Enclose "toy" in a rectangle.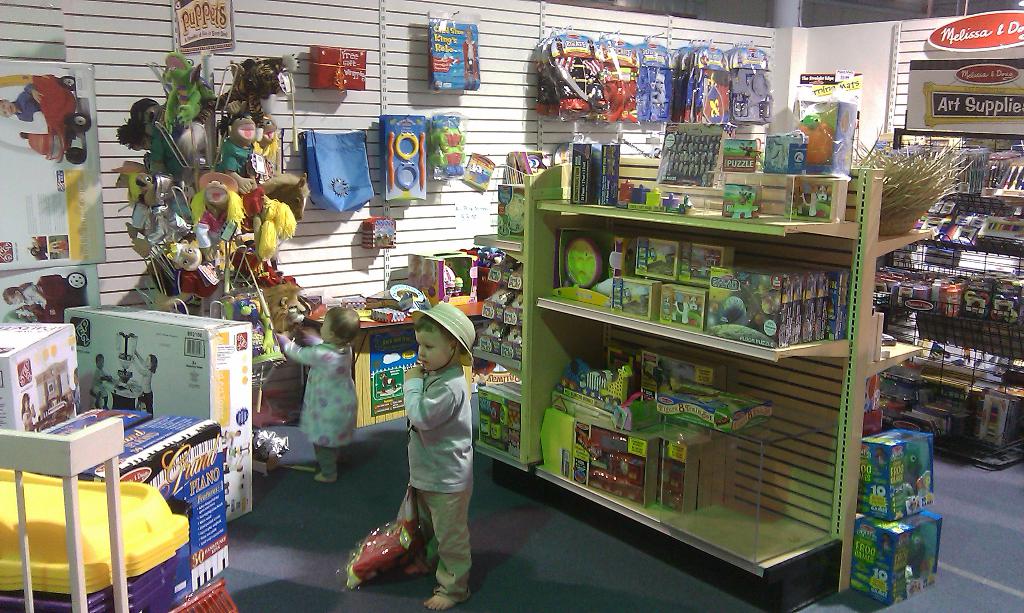
(left=559, top=63, right=606, bottom=111).
